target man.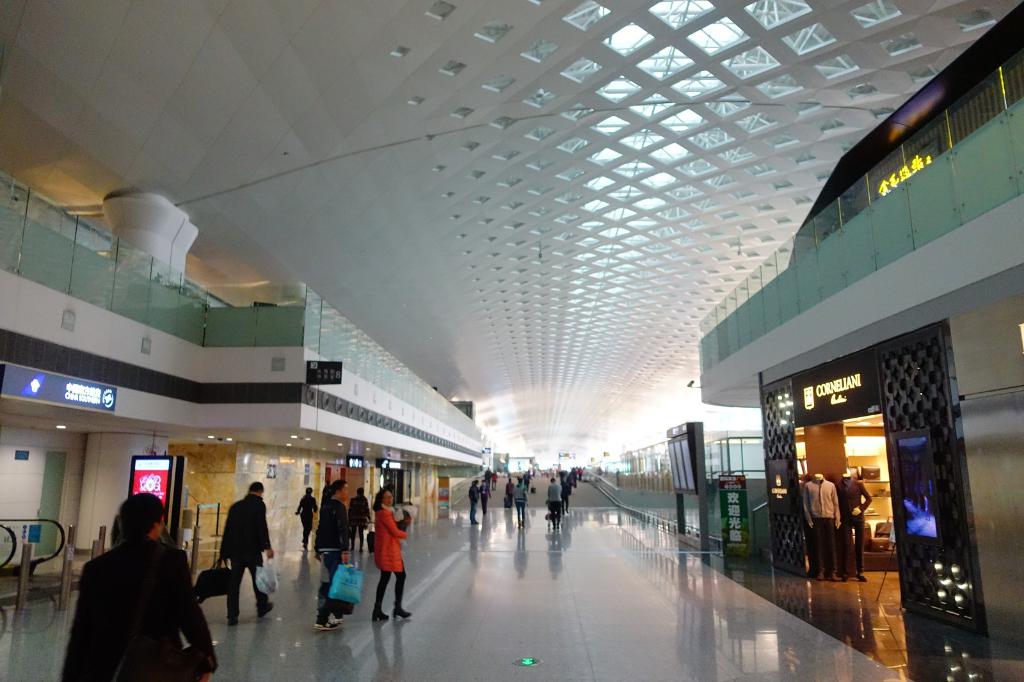
Target region: (x1=307, y1=481, x2=354, y2=632).
